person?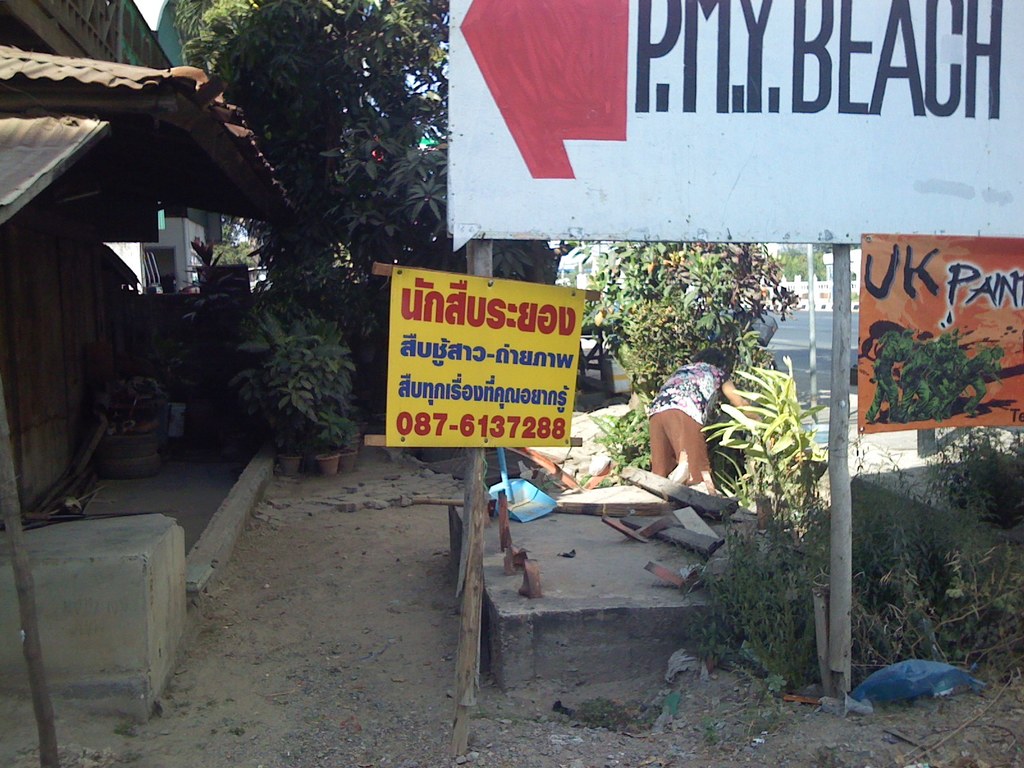
select_region(644, 345, 767, 499)
